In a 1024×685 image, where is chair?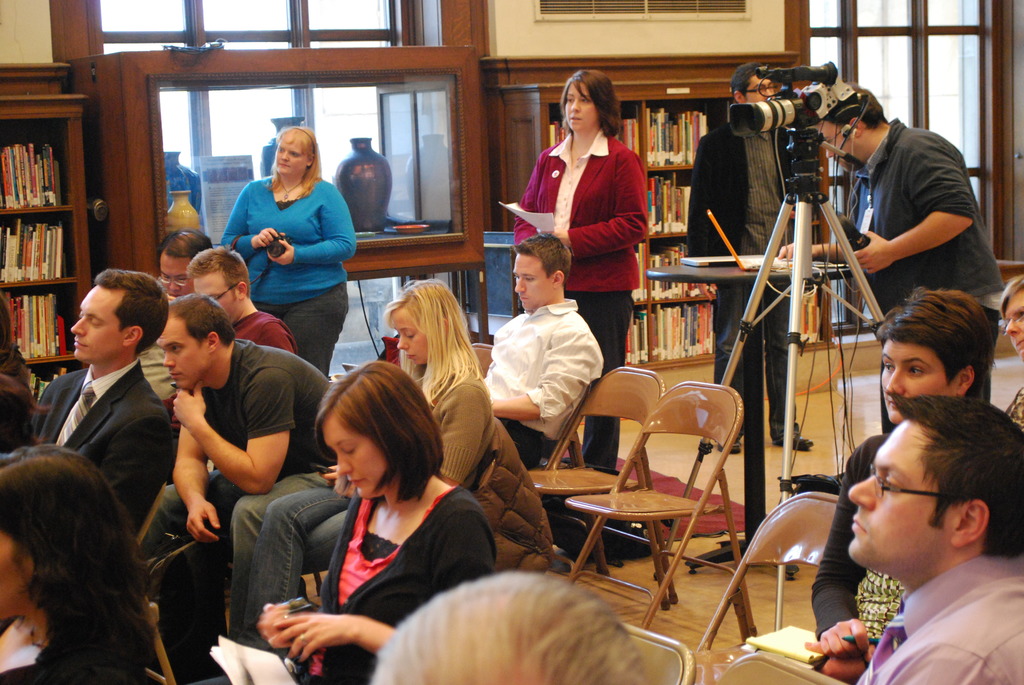
crop(621, 620, 690, 684).
